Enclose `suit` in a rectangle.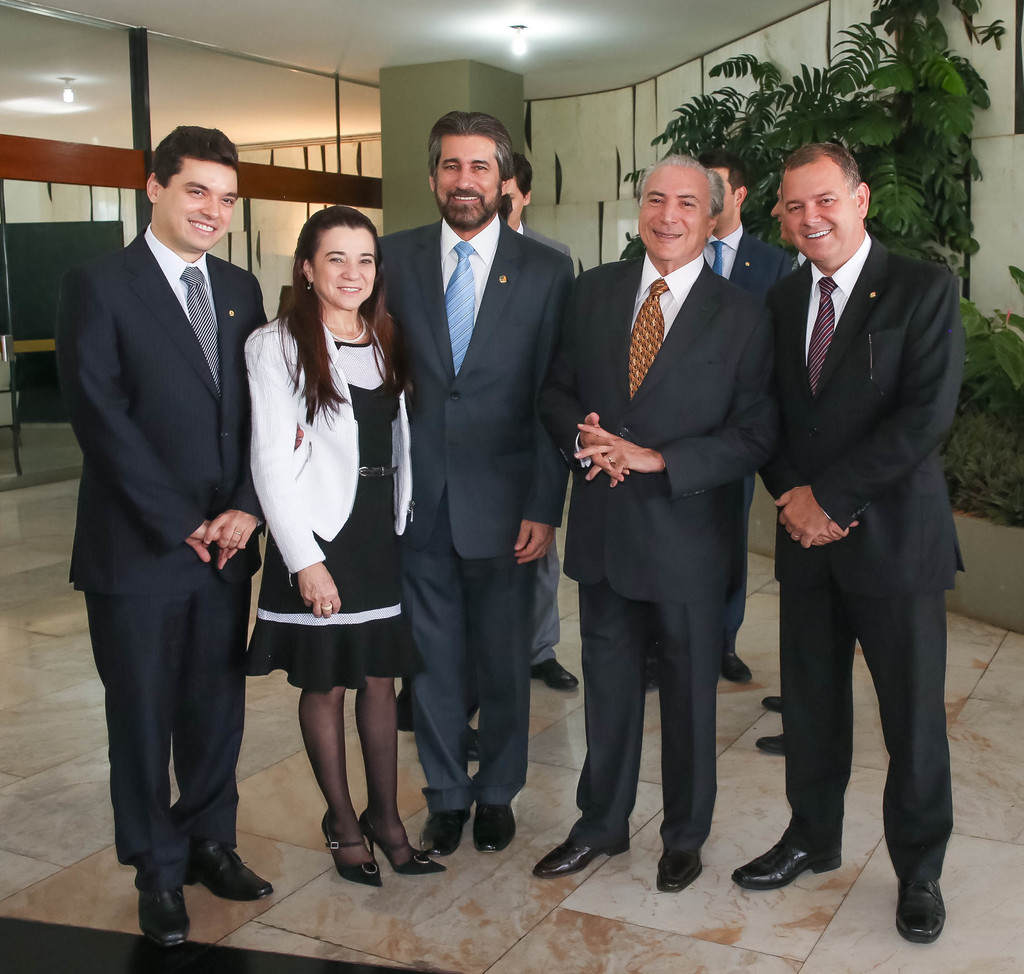
(x1=58, y1=228, x2=271, y2=893).
